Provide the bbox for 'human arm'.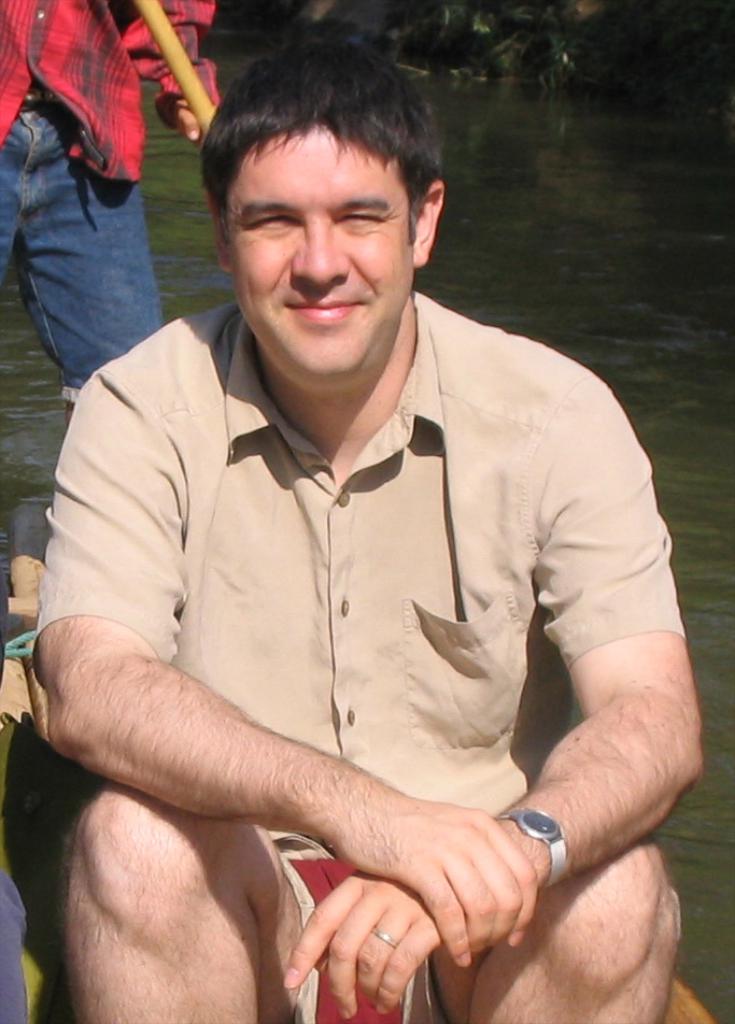
pyautogui.locateOnScreen(279, 376, 705, 1007).
